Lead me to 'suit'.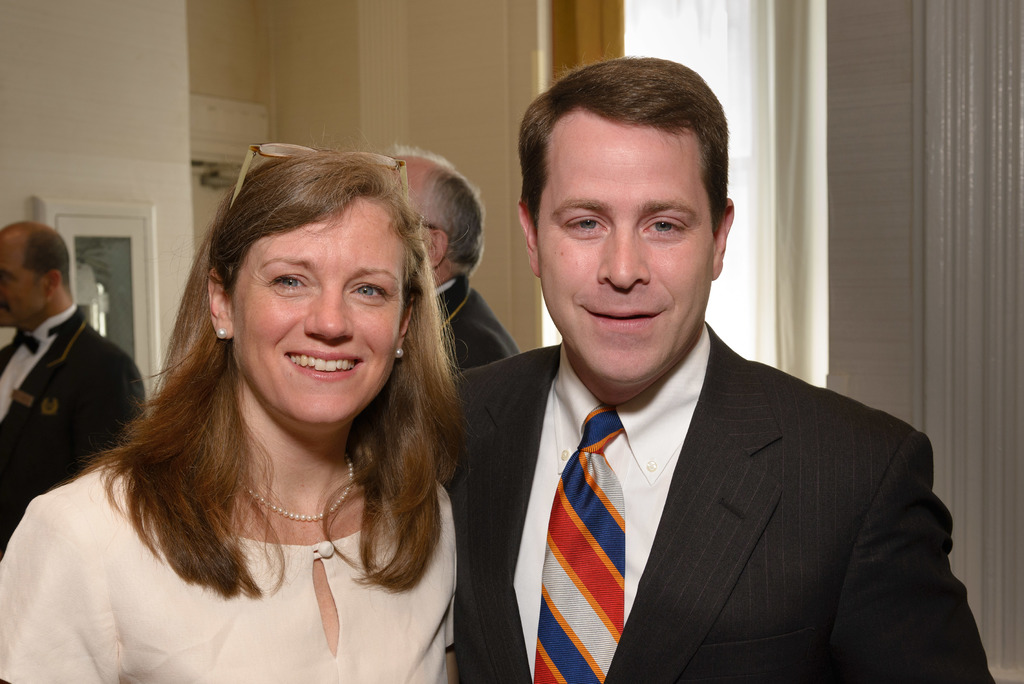
Lead to [left=440, top=256, right=973, bottom=678].
